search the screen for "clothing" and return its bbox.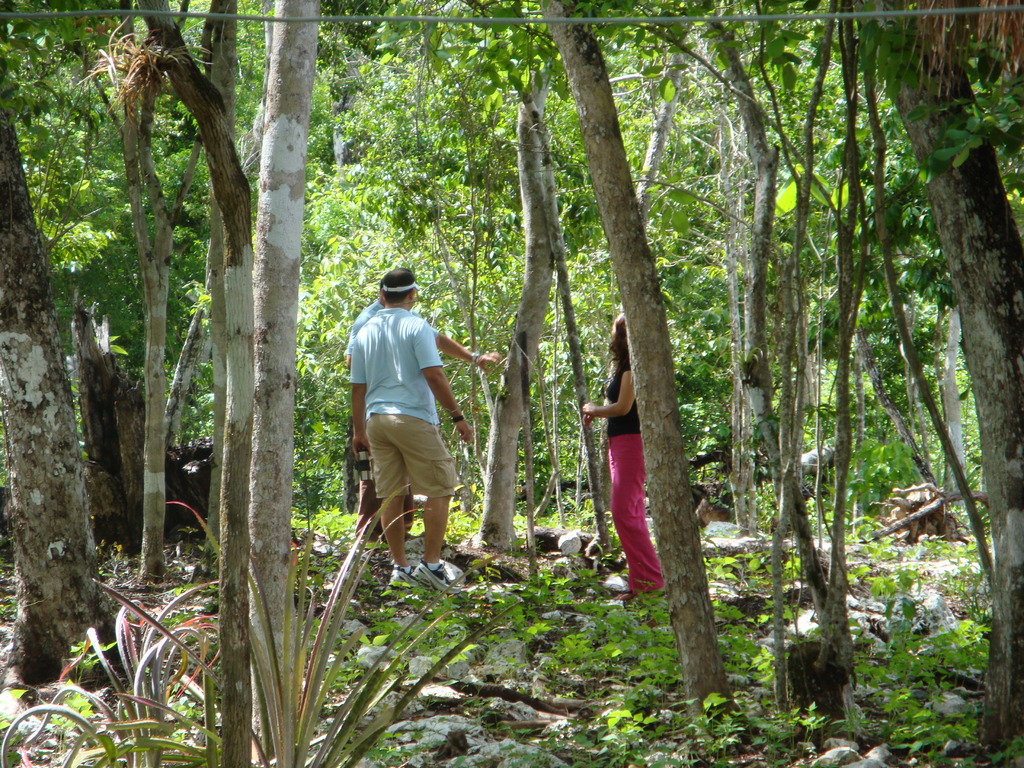
Found: <region>585, 334, 667, 608</region>.
